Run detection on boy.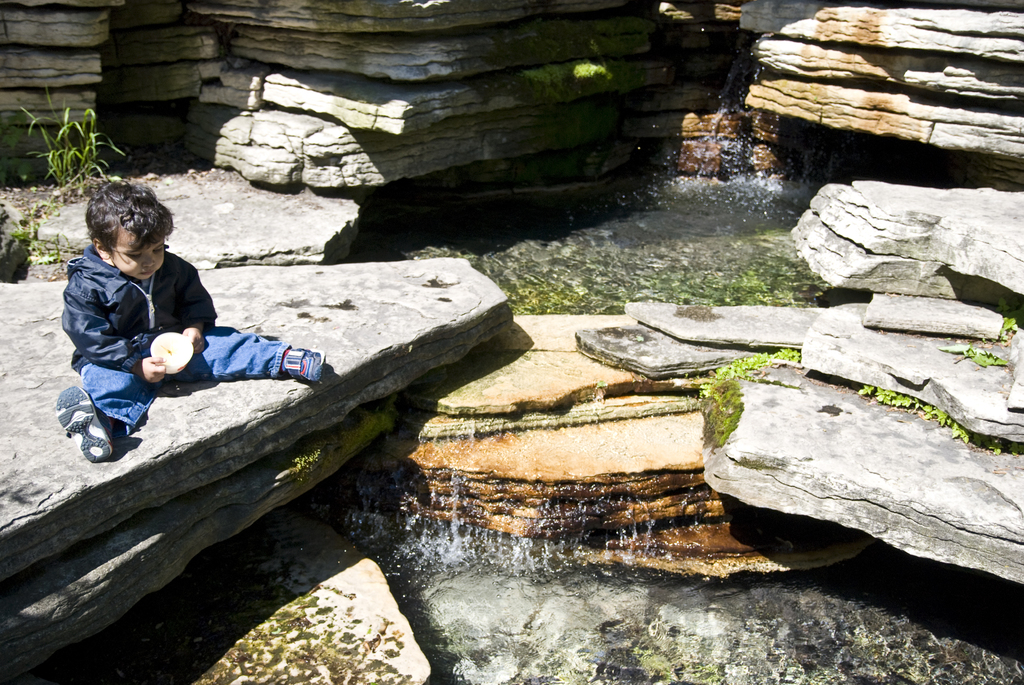
Result: l=26, t=198, r=313, b=442.
